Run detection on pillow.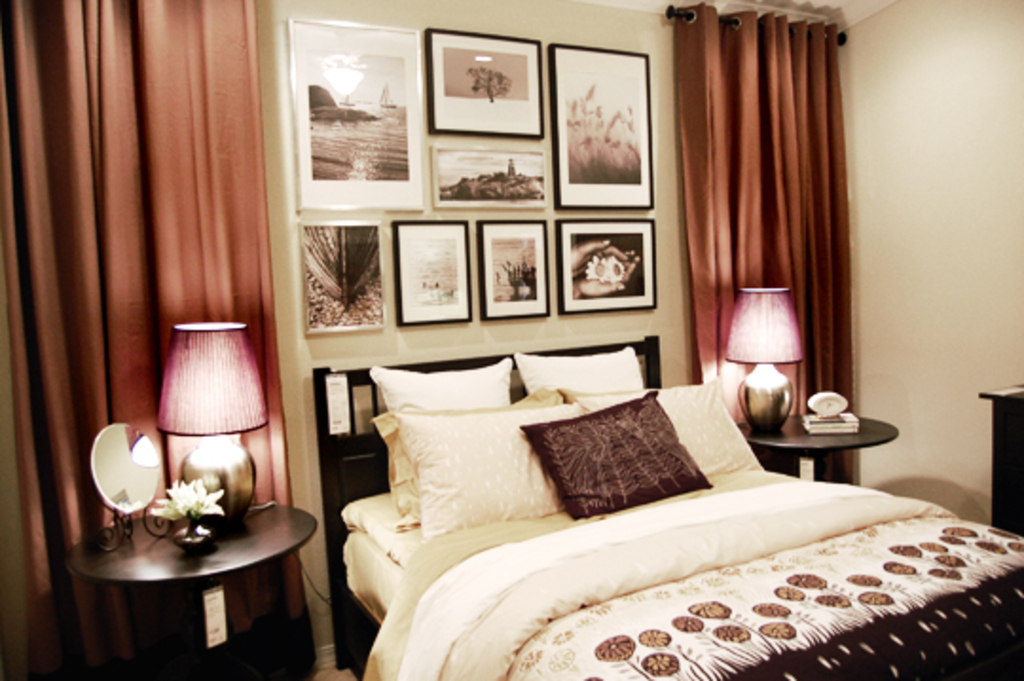
Result: {"x1": 582, "y1": 374, "x2": 762, "y2": 497}.
